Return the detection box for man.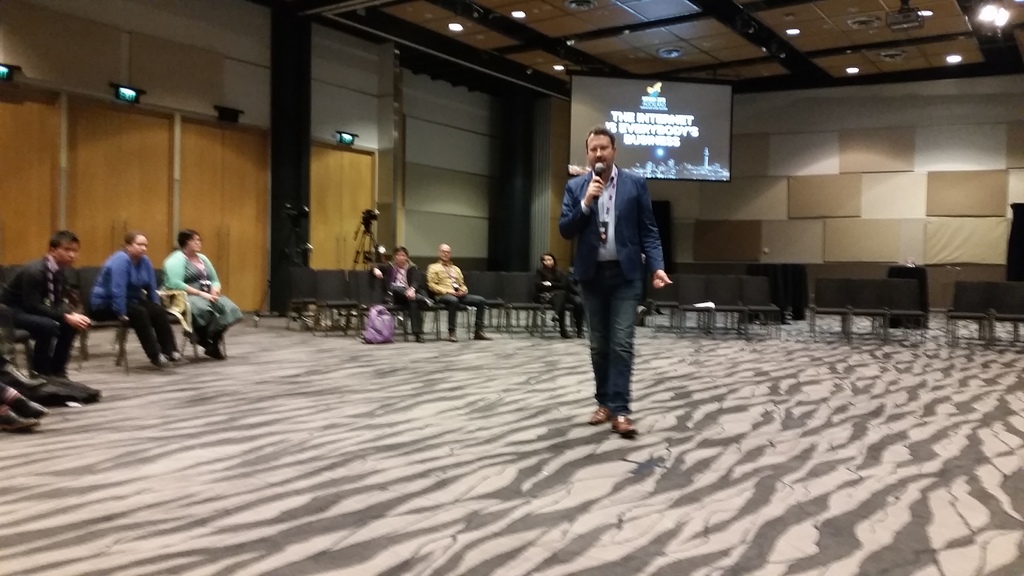
(431, 235, 493, 351).
